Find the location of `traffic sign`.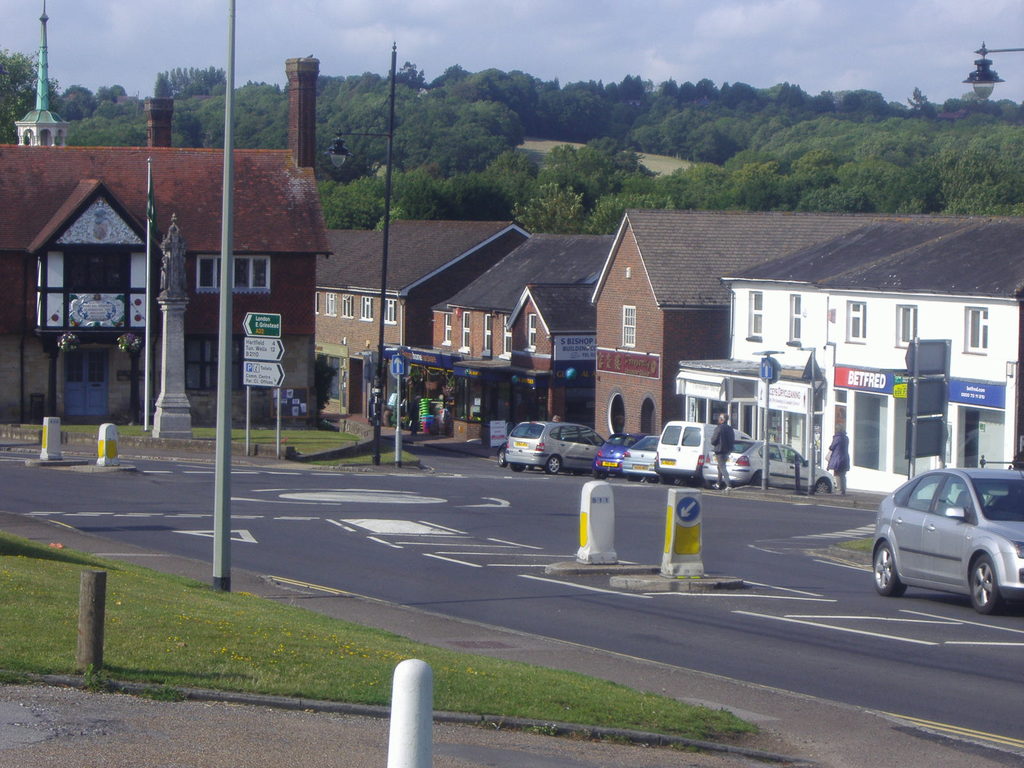
Location: 677/497/698/520.
